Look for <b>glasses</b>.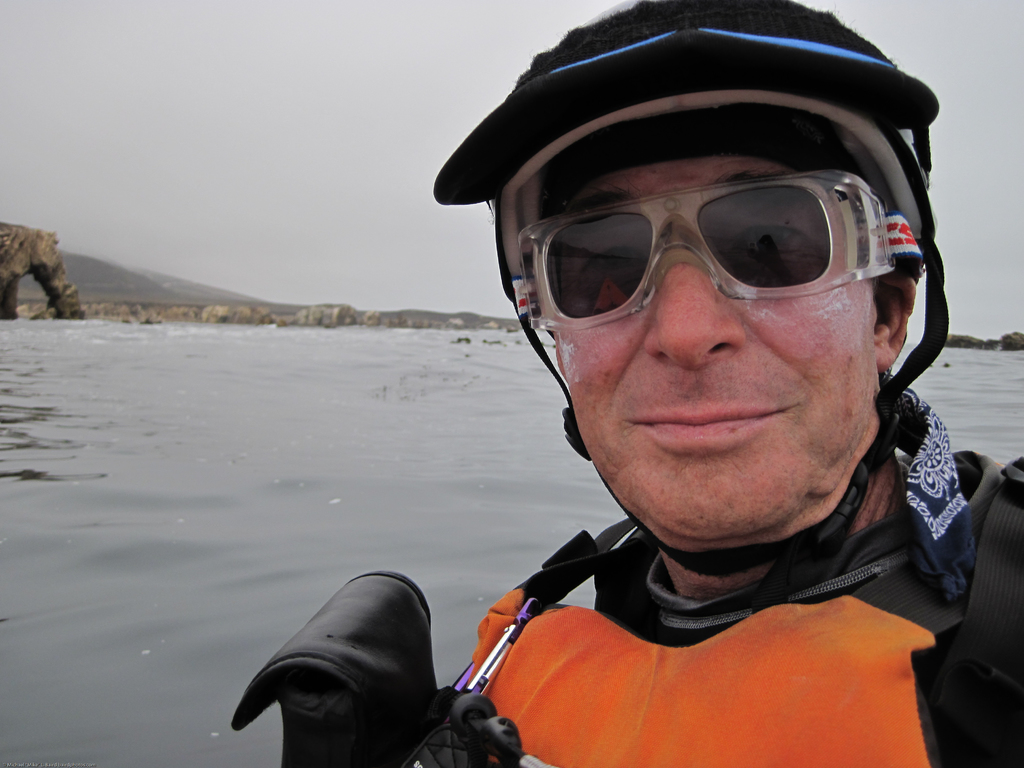
Found: left=529, top=172, right=886, bottom=333.
